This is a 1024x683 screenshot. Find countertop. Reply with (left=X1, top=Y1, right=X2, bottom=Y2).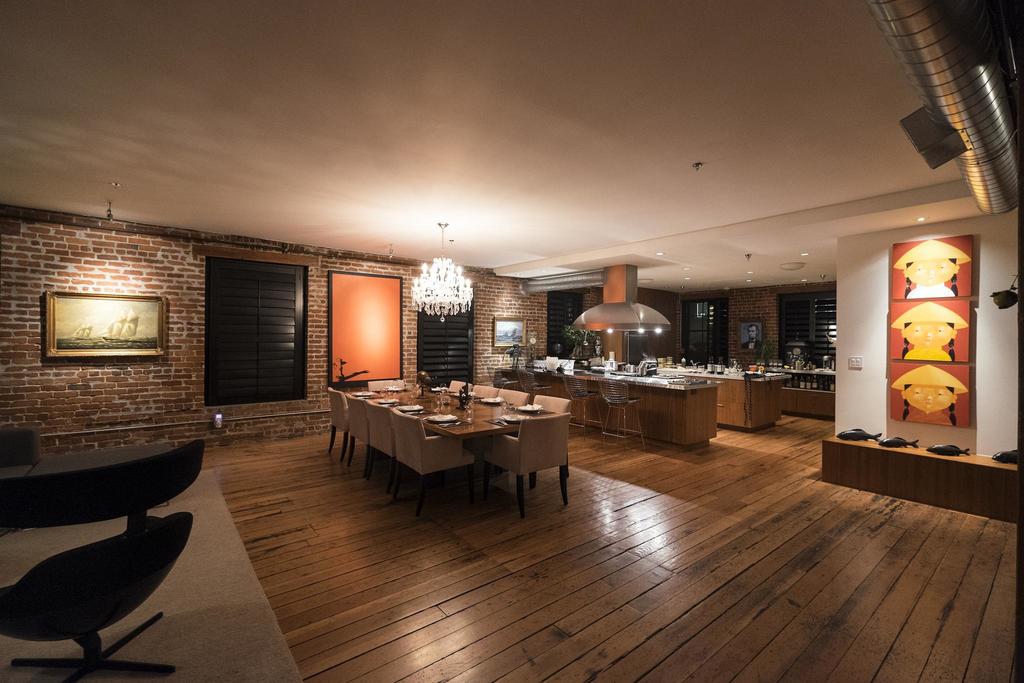
(left=658, top=366, right=793, bottom=384).
